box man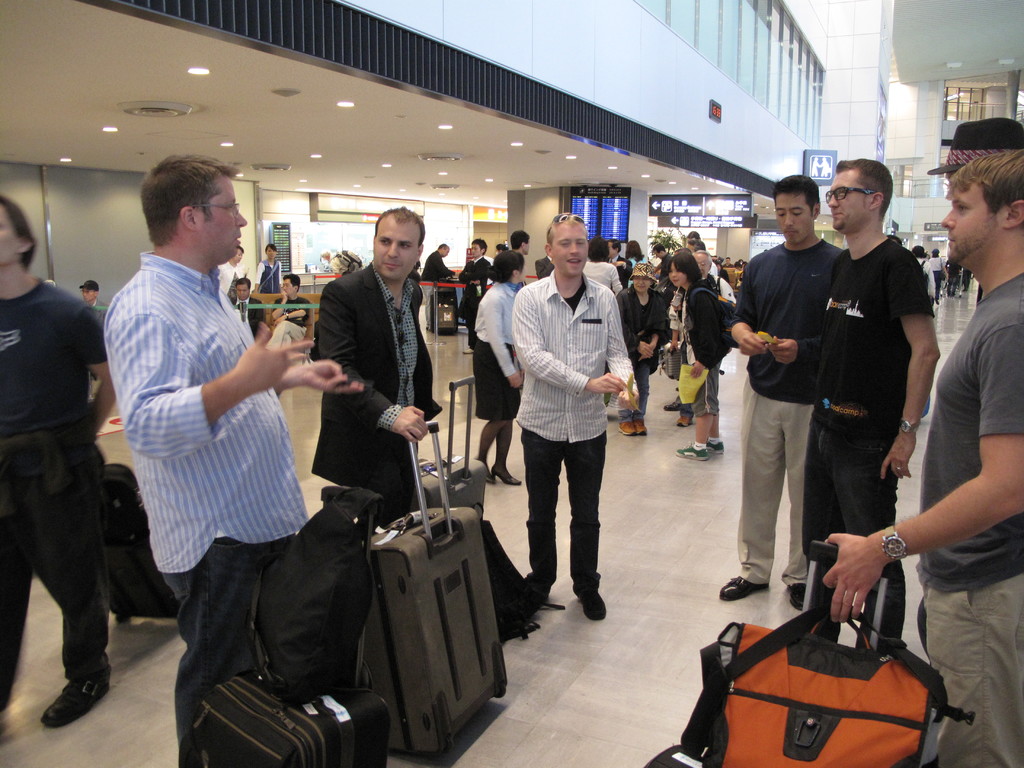
bbox=(267, 272, 309, 345)
